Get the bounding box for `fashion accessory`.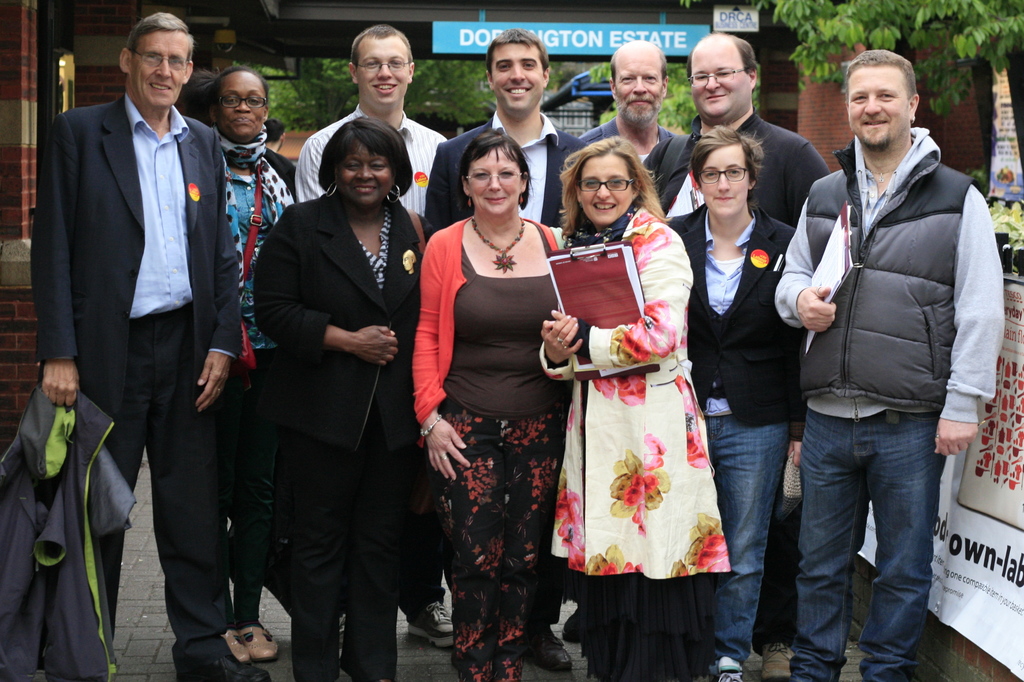
{"x1": 214, "y1": 126, "x2": 299, "y2": 303}.
